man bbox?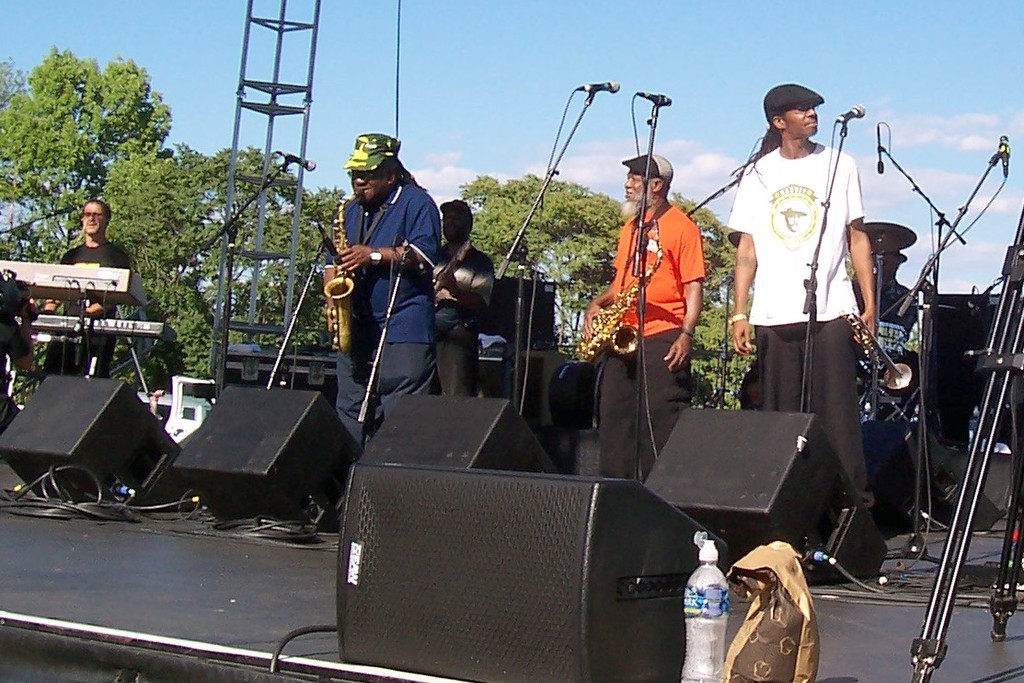
[435, 195, 498, 401]
